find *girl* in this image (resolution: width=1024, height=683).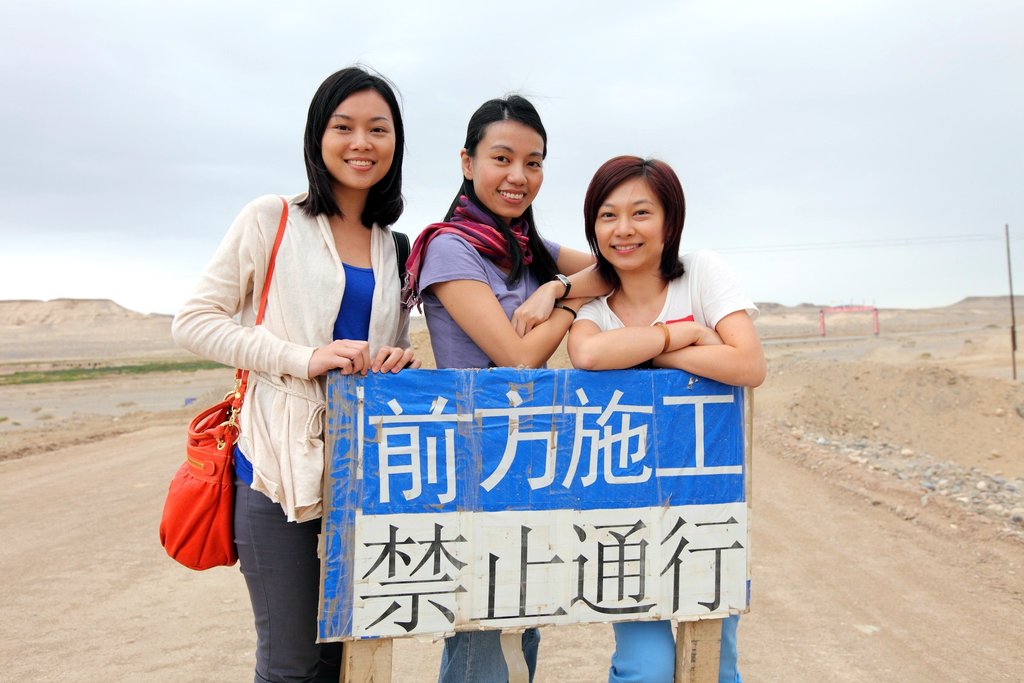
568/152/767/682.
